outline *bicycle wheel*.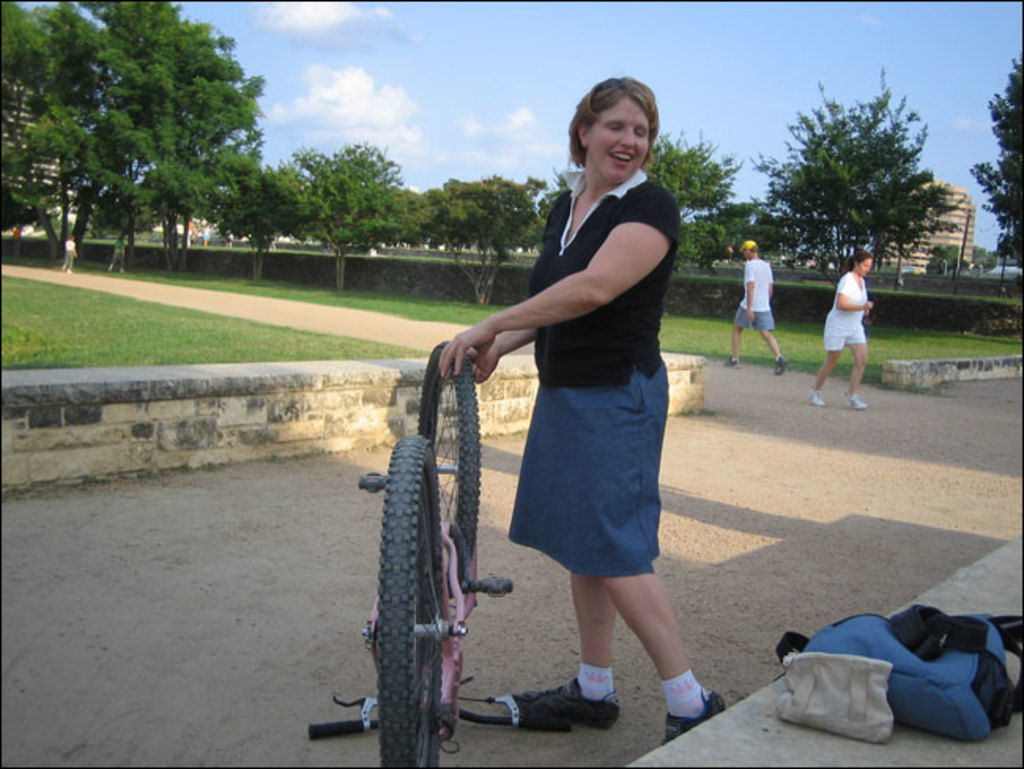
Outline: rect(372, 421, 443, 767).
